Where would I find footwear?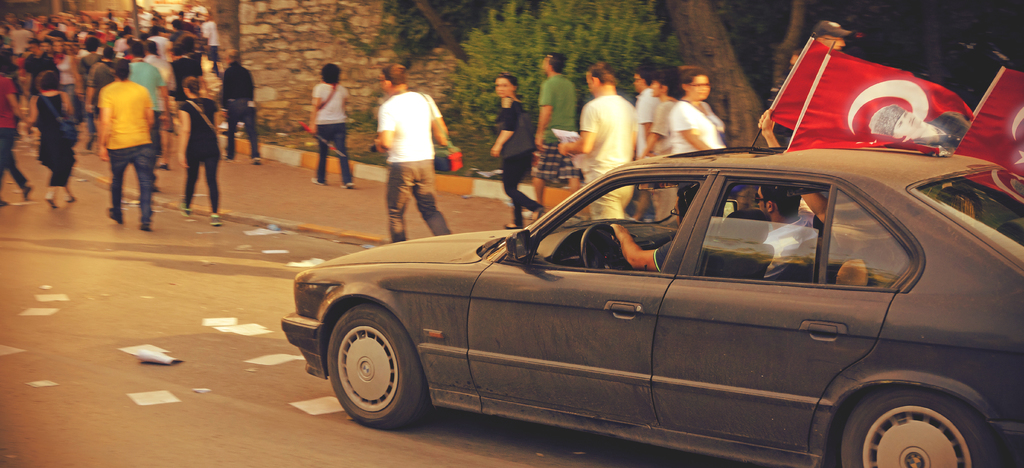
At detection(139, 221, 152, 228).
